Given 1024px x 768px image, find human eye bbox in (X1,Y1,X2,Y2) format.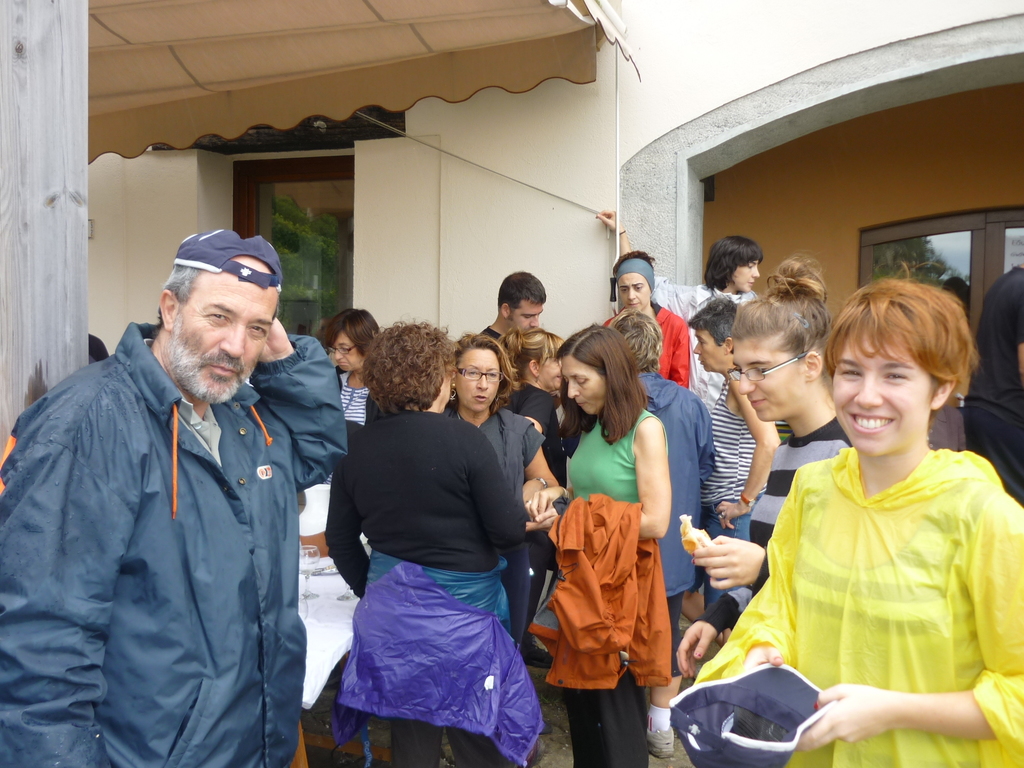
(466,368,476,383).
